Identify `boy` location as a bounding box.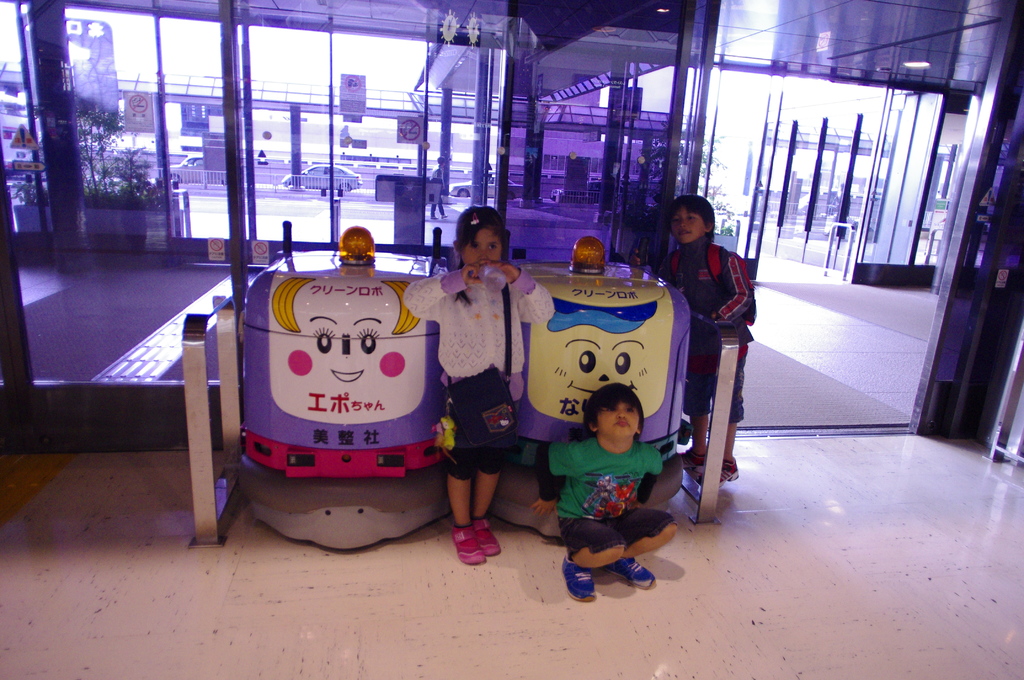
bbox=(632, 188, 766, 498).
